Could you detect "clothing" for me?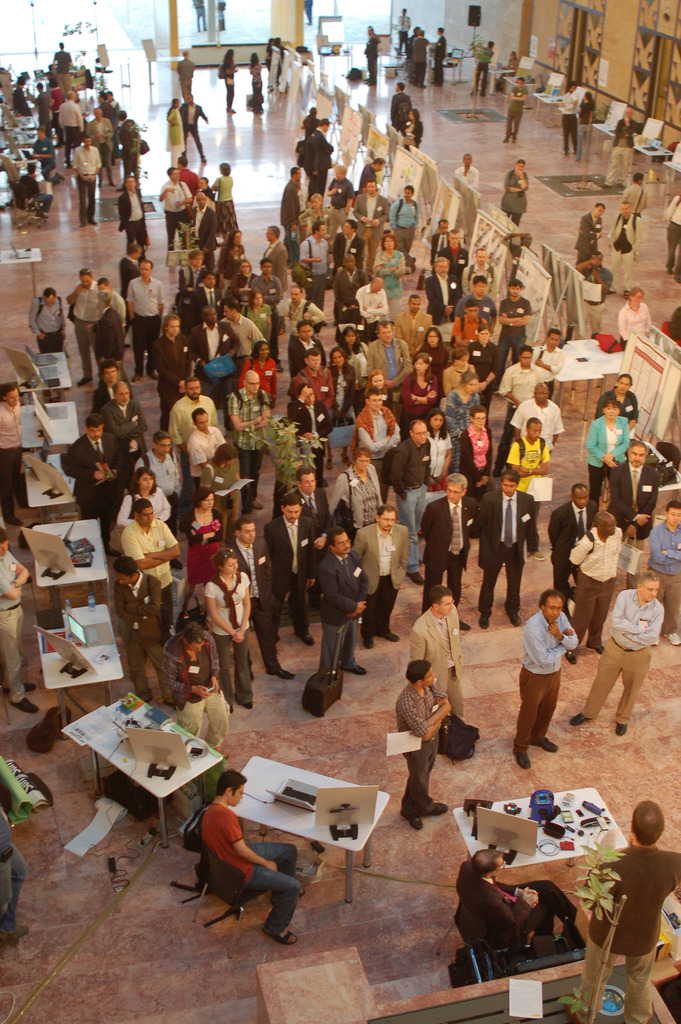
Detection result: x1=230, y1=388, x2=272, y2=510.
